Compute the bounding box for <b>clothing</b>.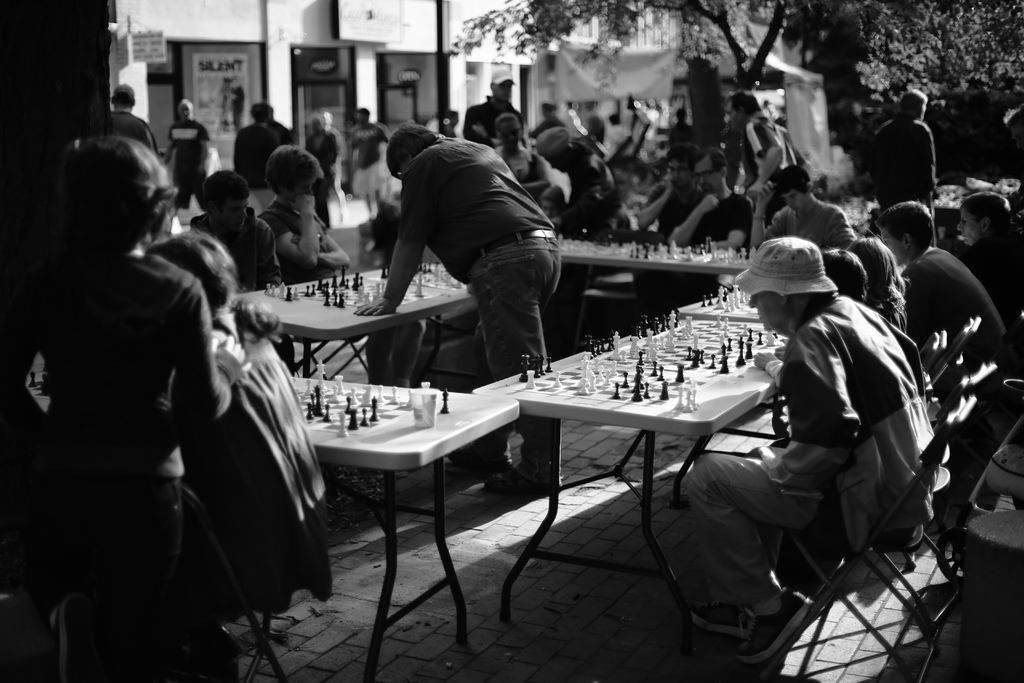
181:313:323:620.
